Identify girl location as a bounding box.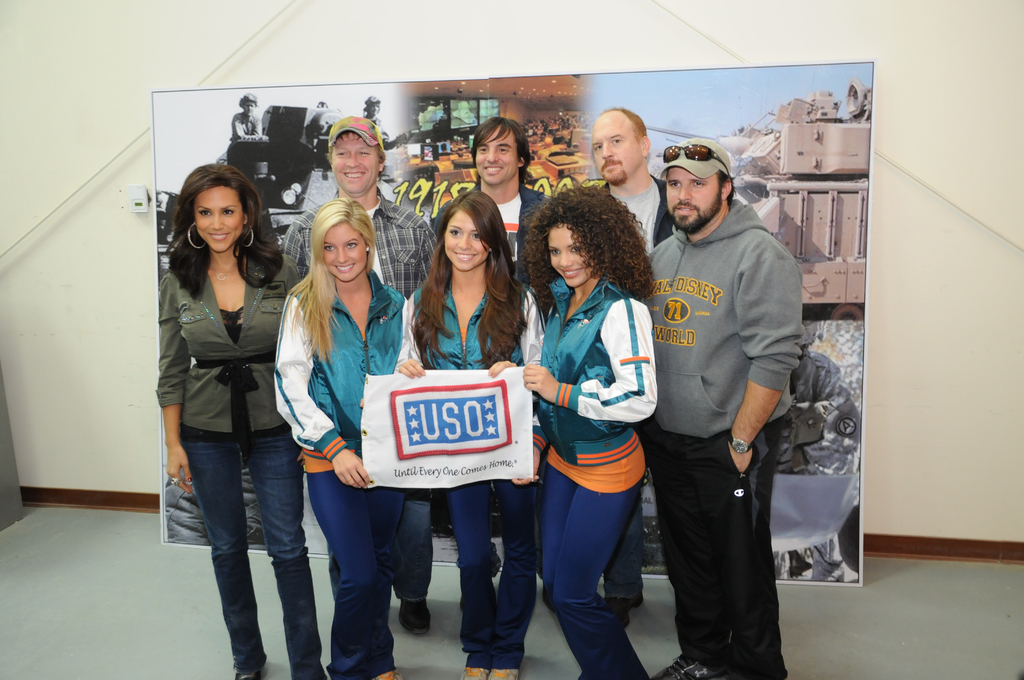
[394,191,543,679].
